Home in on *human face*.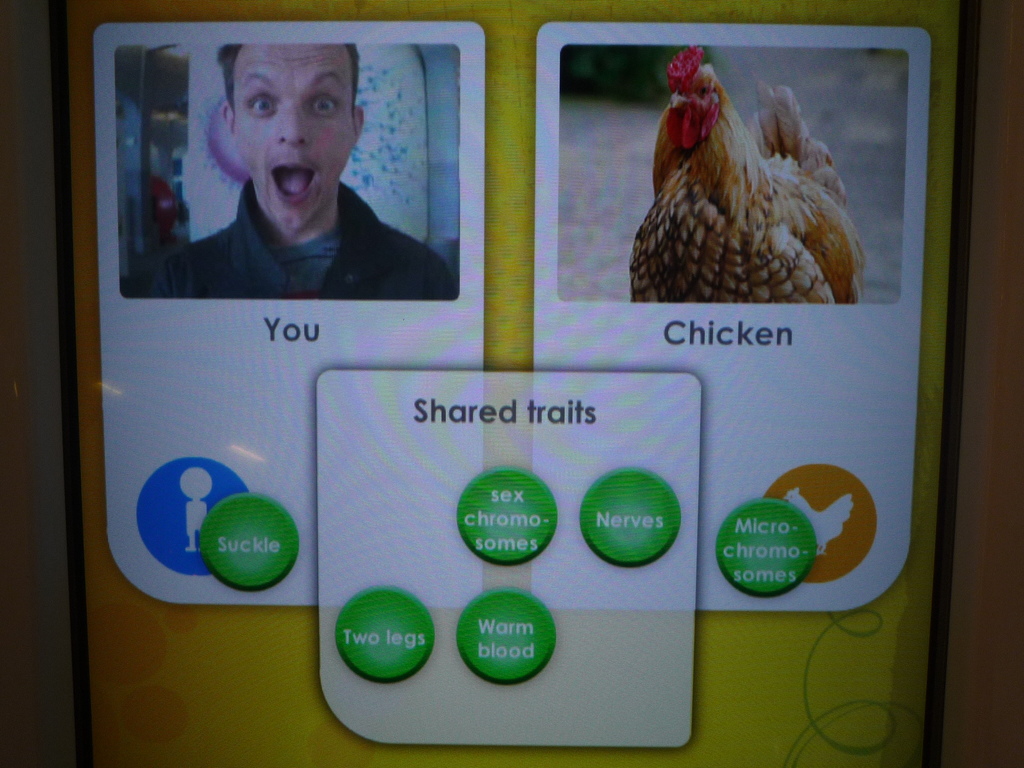
Homed in at region(230, 40, 355, 233).
